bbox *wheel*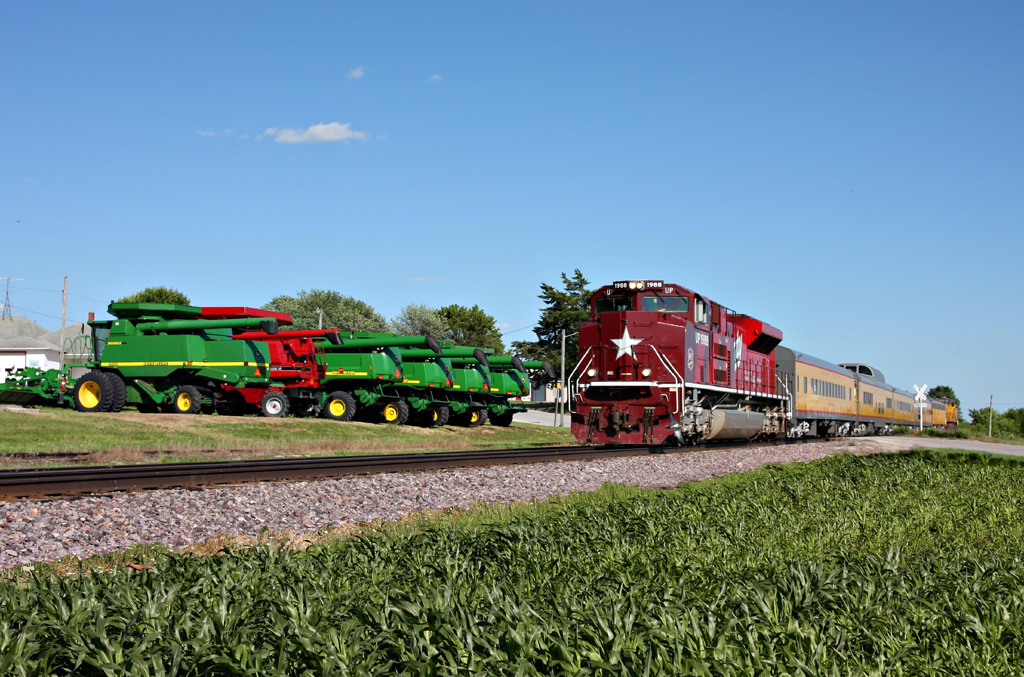
495:413:510:425
